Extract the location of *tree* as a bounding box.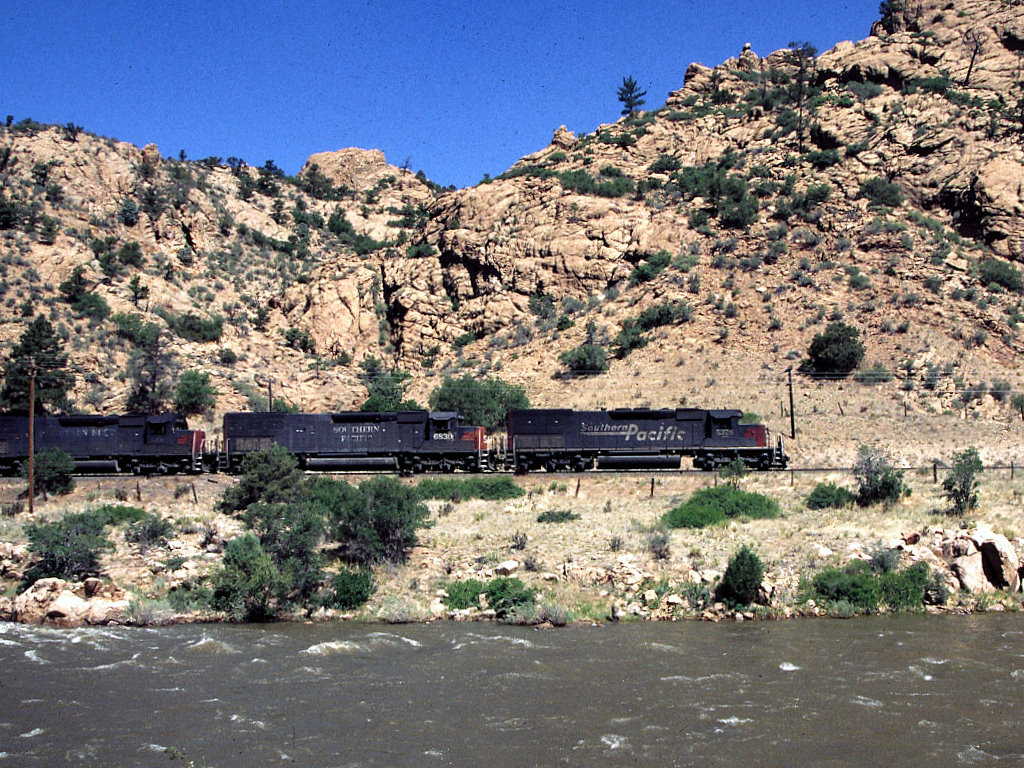
BBox(63, 117, 87, 144).
